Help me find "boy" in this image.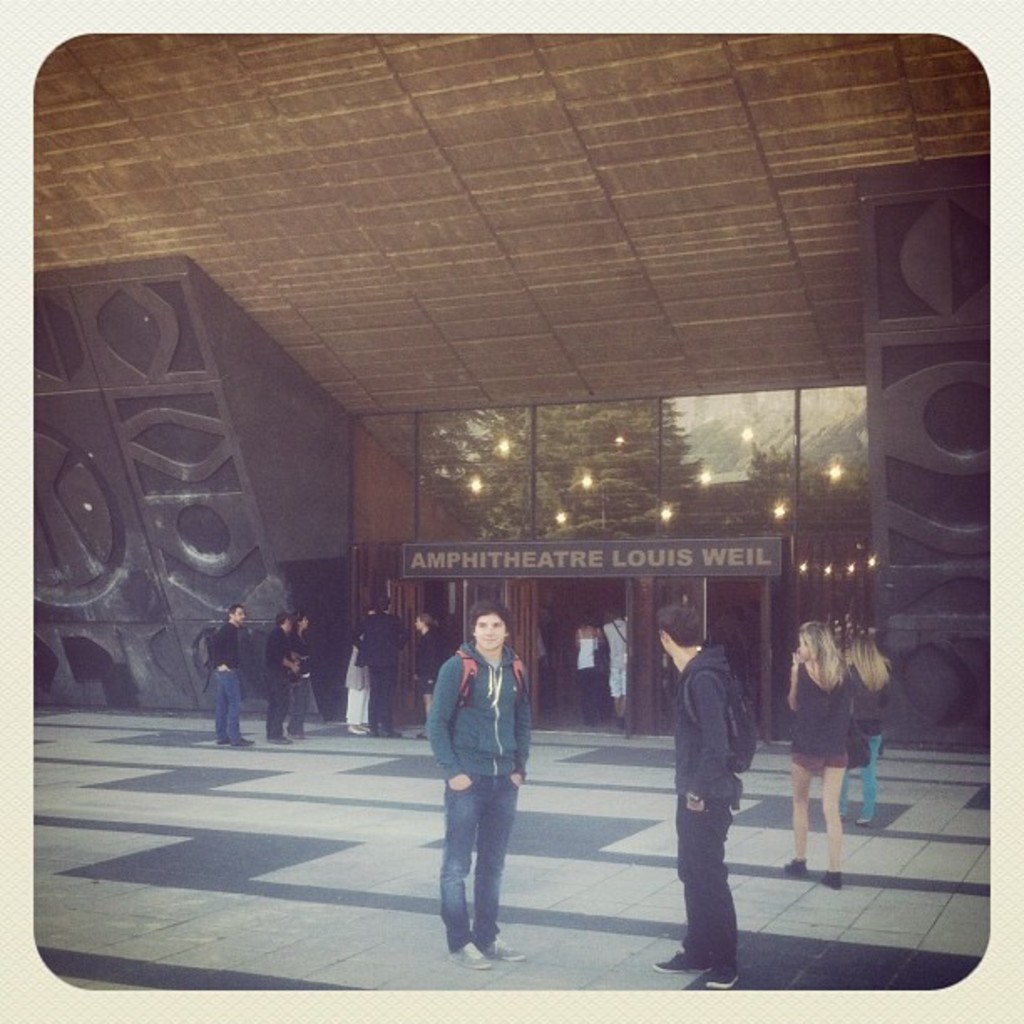
Found it: (left=348, top=589, right=407, bottom=736).
